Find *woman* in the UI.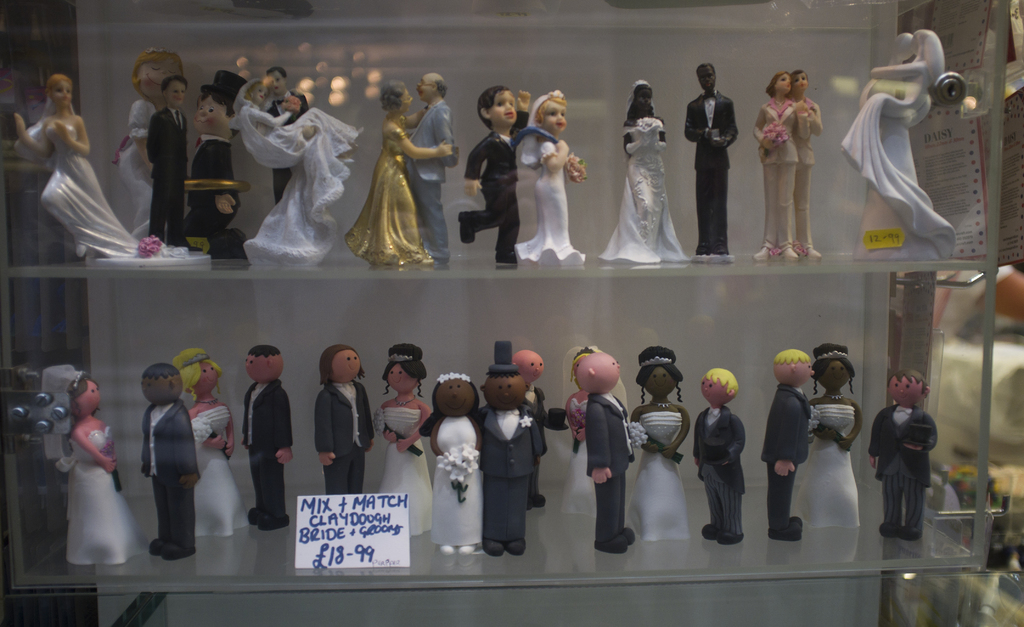
UI element at (621, 79, 687, 259).
